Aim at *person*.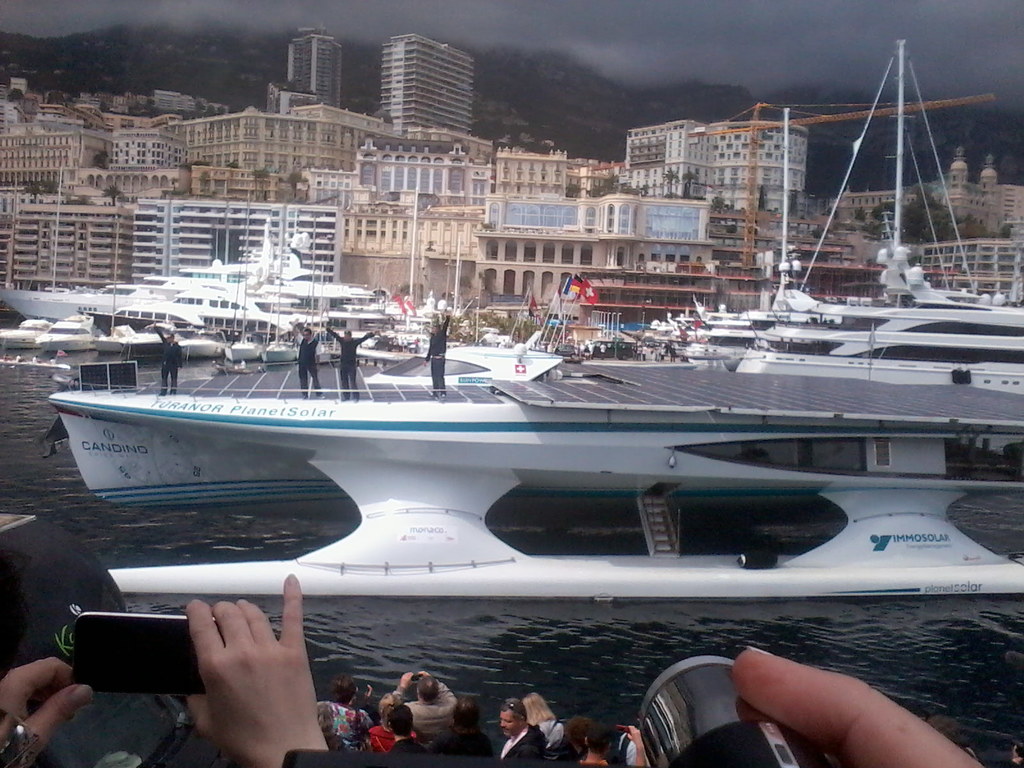
Aimed at (left=30, top=350, right=45, bottom=365).
